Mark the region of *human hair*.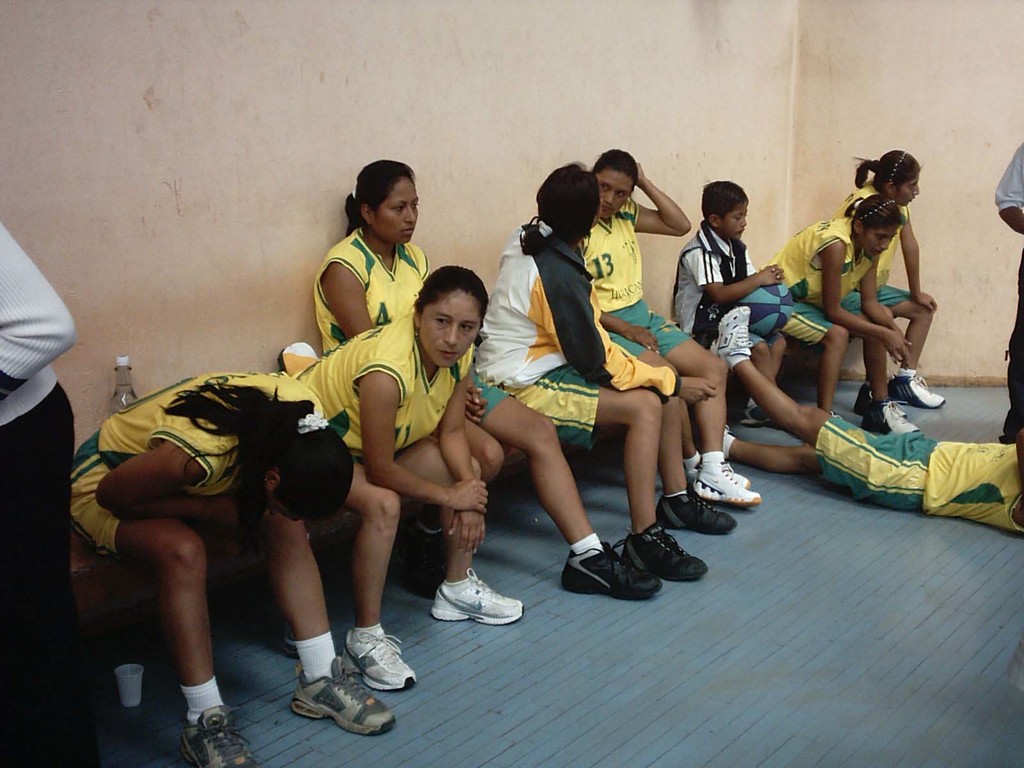
Region: pyautogui.locateOnScreen(699, 180, 749, 219).
